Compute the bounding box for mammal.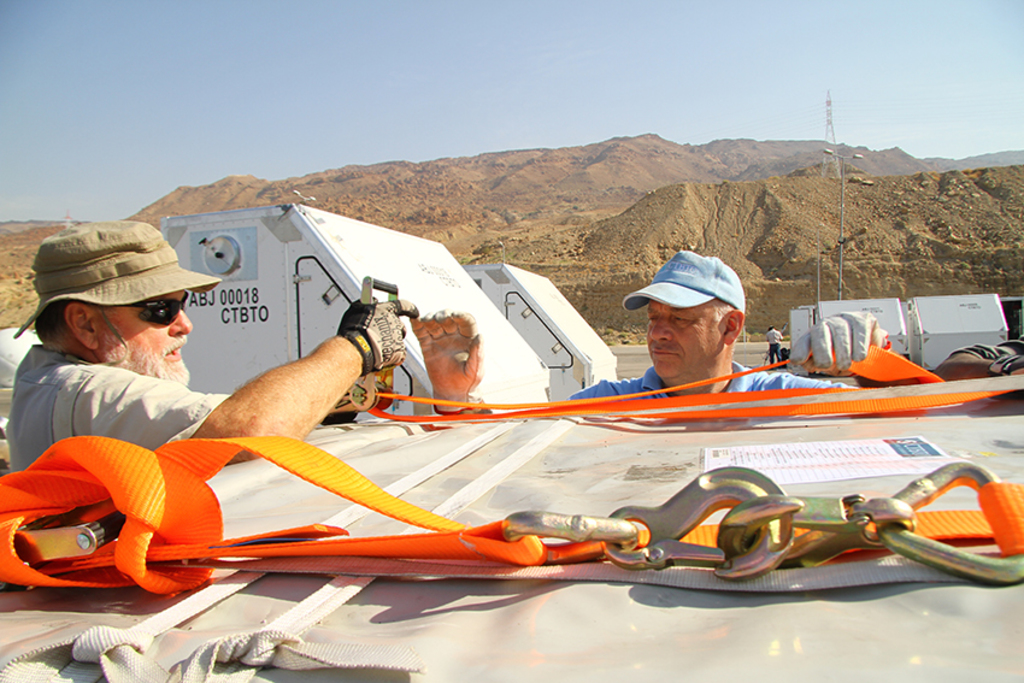
bbox(5, 217, 417, 479).
